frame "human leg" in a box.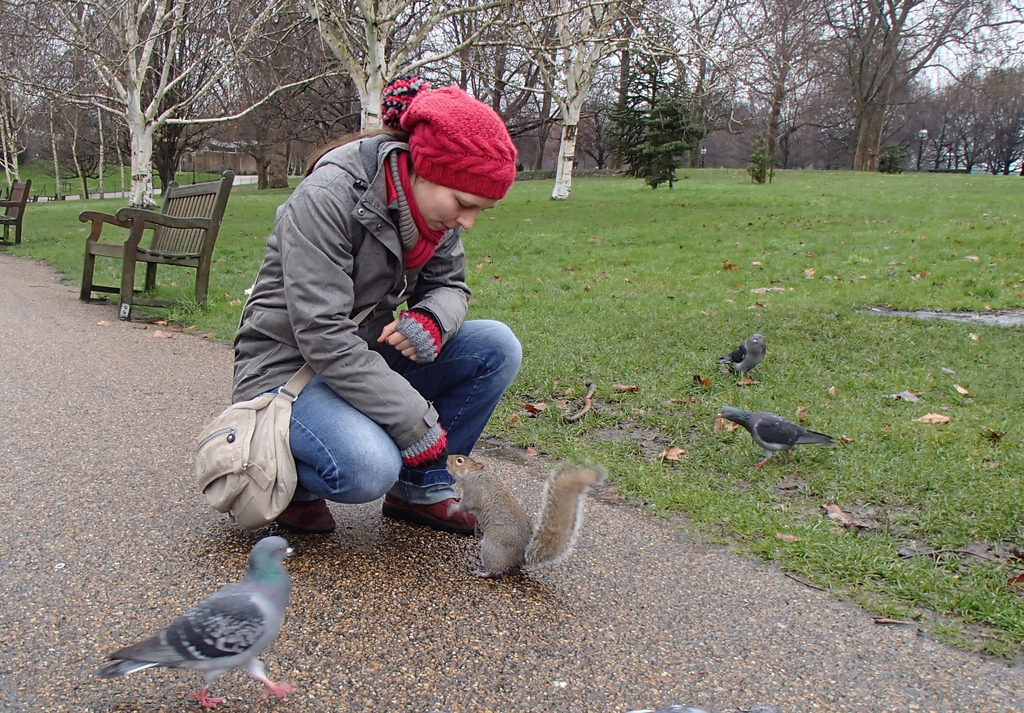
bbox=[369, 317, 525, 531].
